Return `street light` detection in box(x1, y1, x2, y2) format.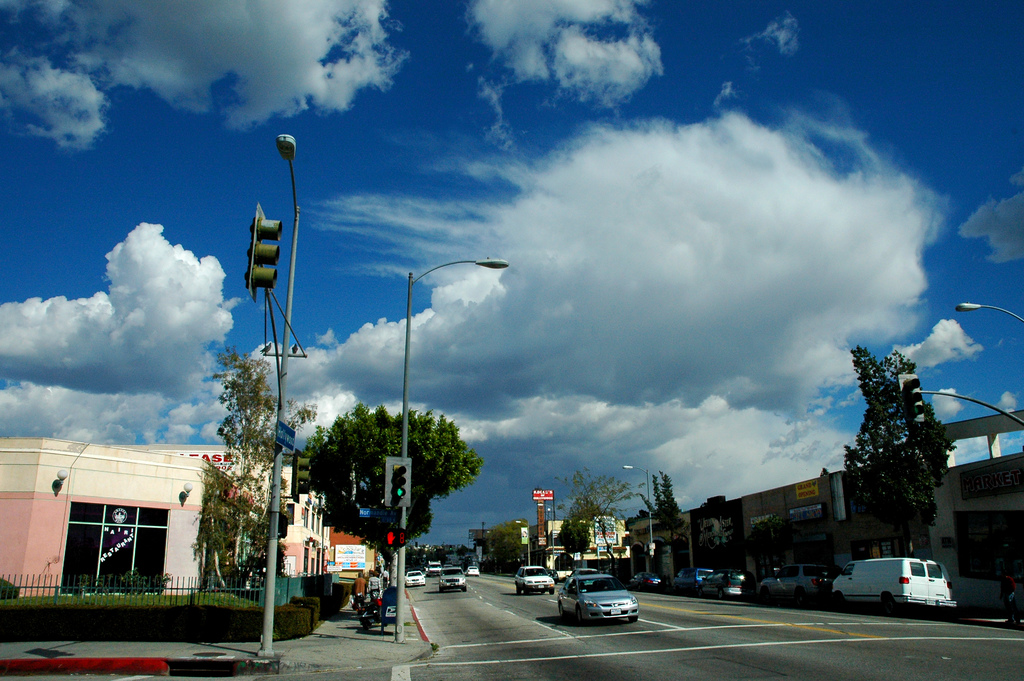
box(536, 500, 552, 566).
